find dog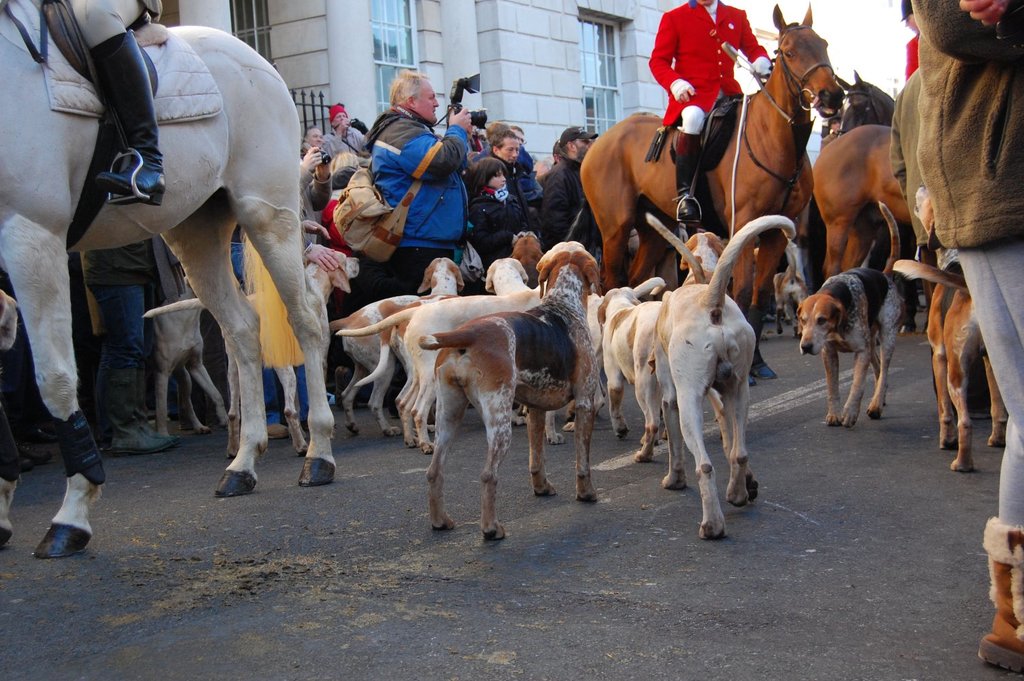
(left=780, top=204, right=916, bottom=424)
